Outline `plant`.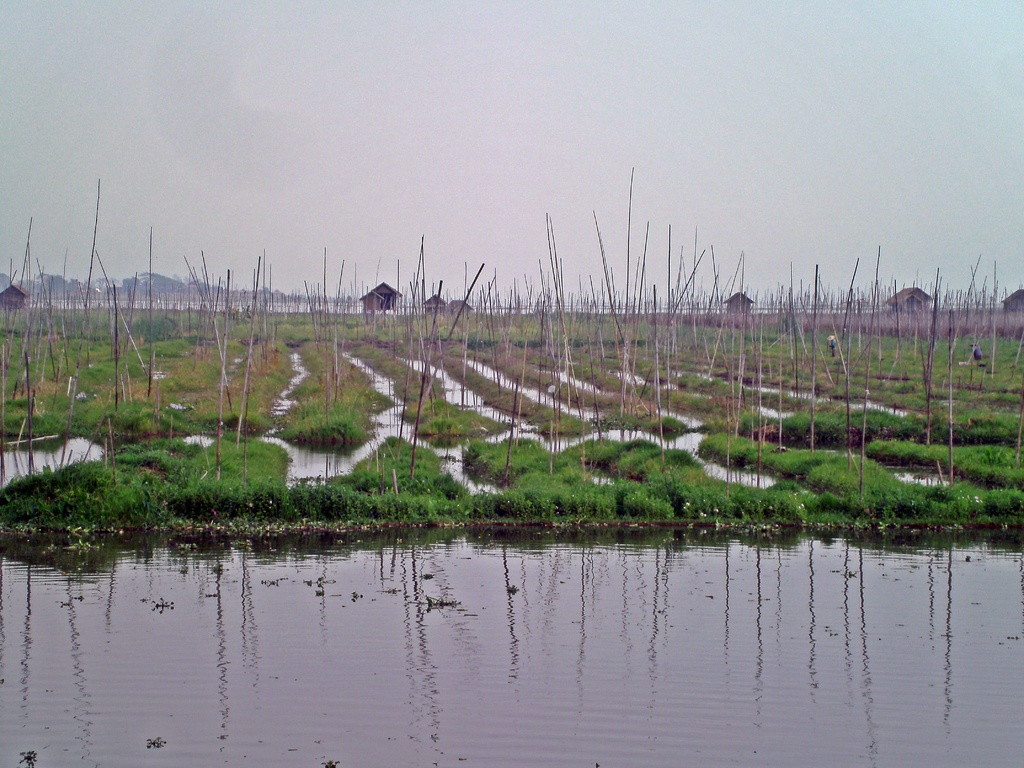
Outline: (x1=504, y1=467, x2=578, y2=518).
